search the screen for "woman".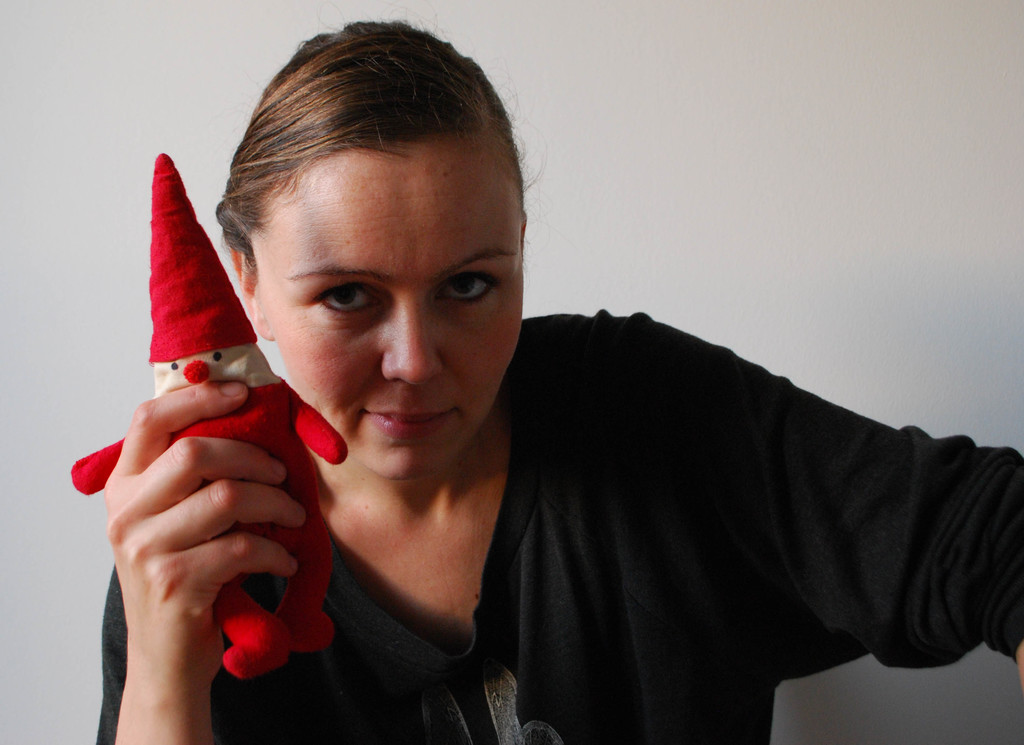
Found at left=142, top=71, right=915, bottom=730.
